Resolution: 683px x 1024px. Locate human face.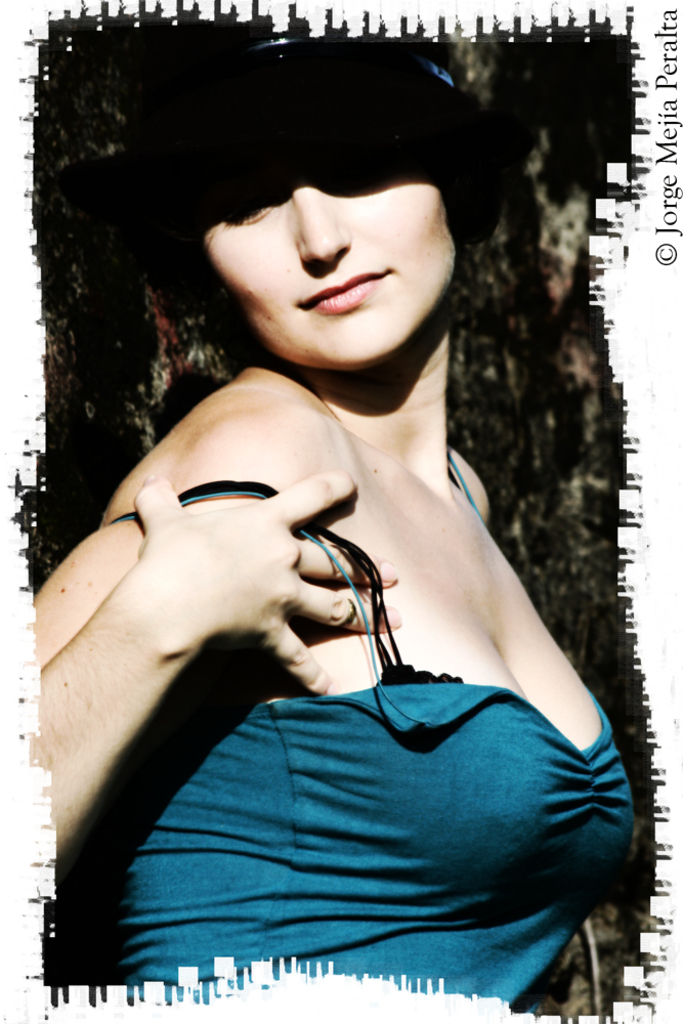
bbox=[204, 155, 480, 344].
